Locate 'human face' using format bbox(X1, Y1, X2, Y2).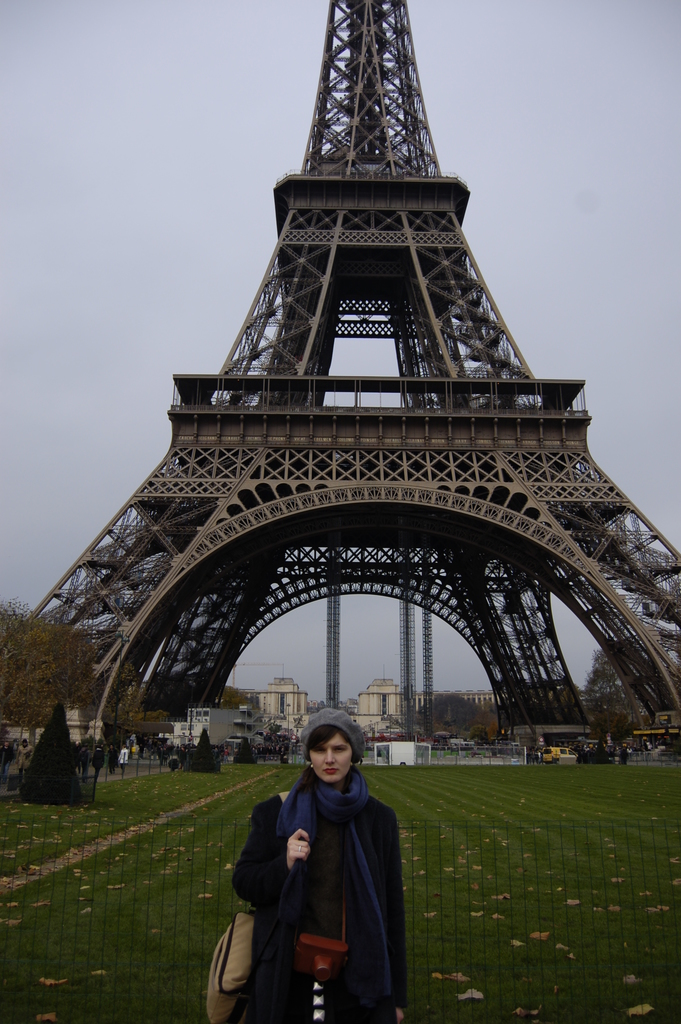
bbox(310, 734, 354, 778).
